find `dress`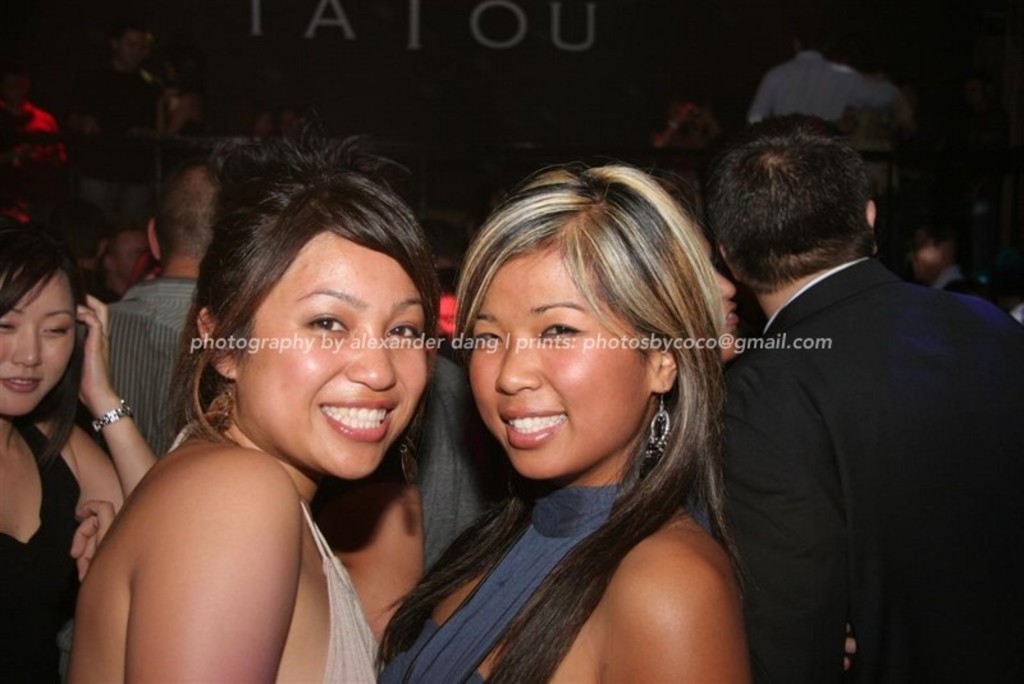
Rect(90, 442, 404, 683)
